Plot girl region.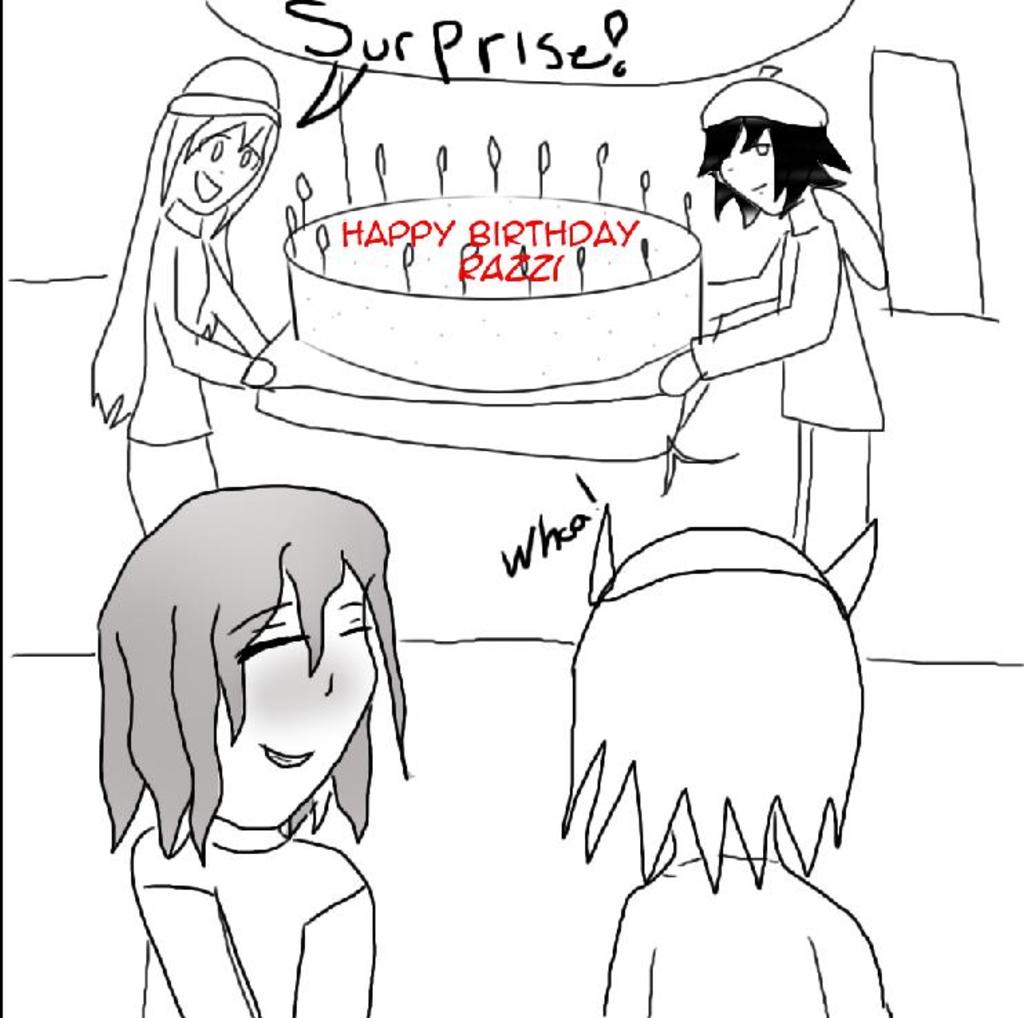
Plotted at crop(94, 483, 408, 1017).
